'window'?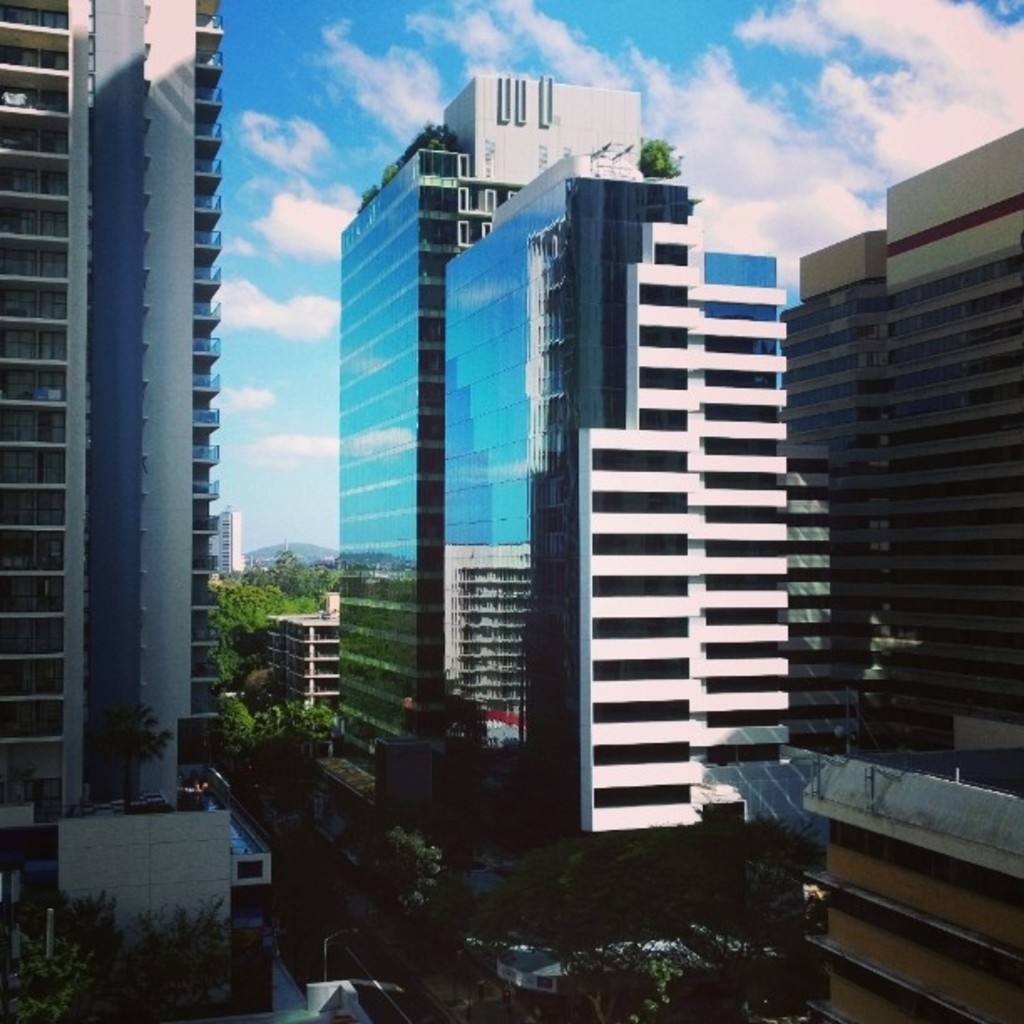
l=2, t=47, r=69, b=74
